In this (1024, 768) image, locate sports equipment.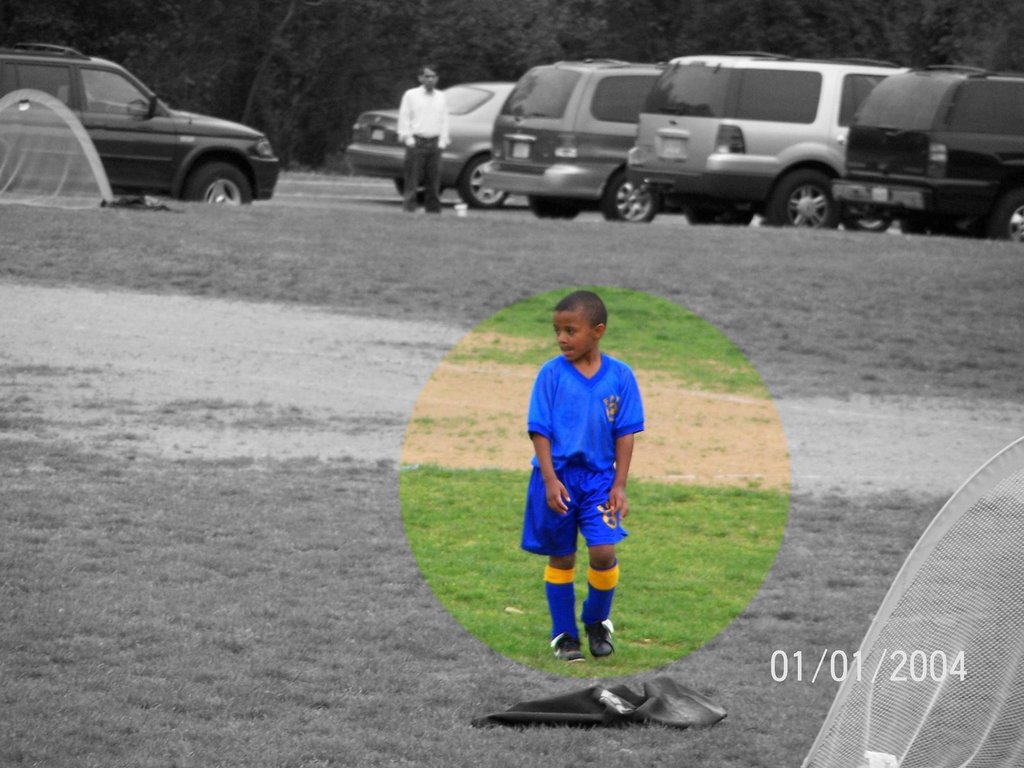
Bounding box: 794,435,1023,767.
